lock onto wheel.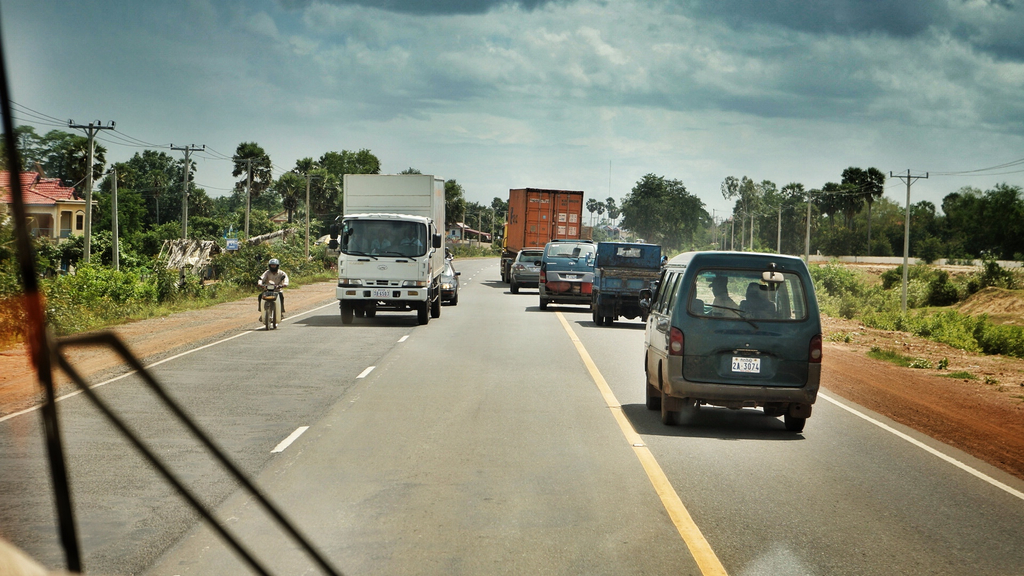
Locked: bbox(433, 288, 442, 318).
